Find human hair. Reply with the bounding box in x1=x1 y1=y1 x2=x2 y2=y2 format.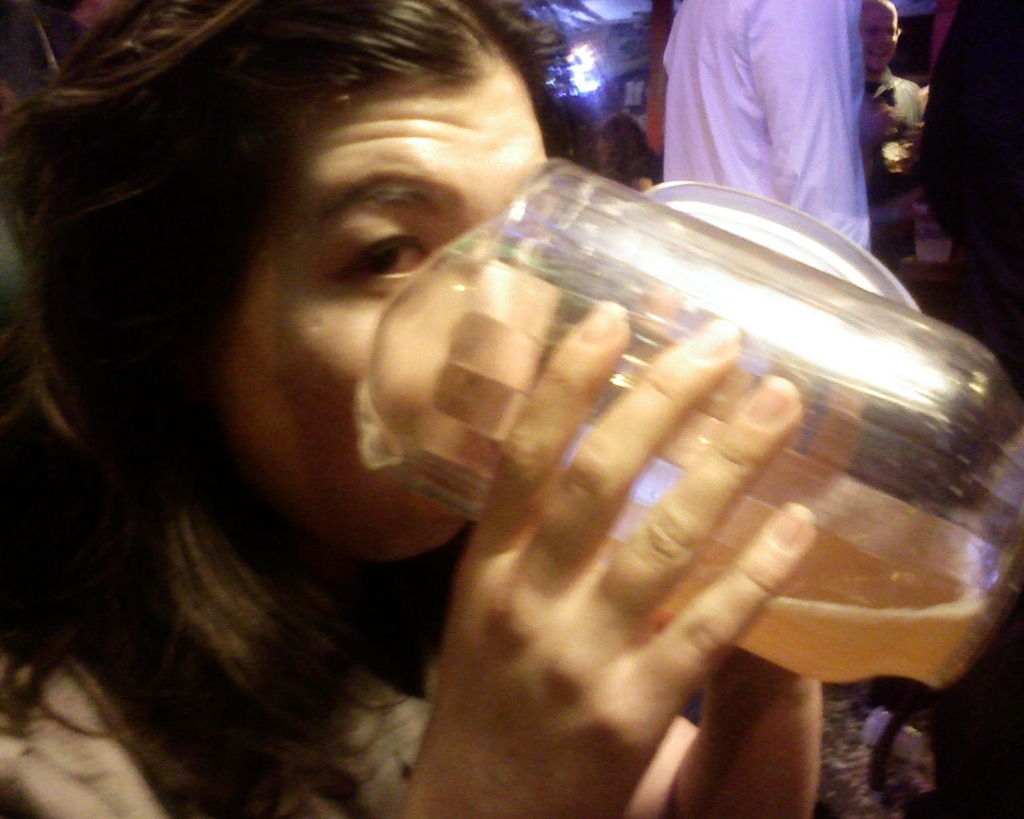
x1=0 y1=0 x2=600 y2=818.
